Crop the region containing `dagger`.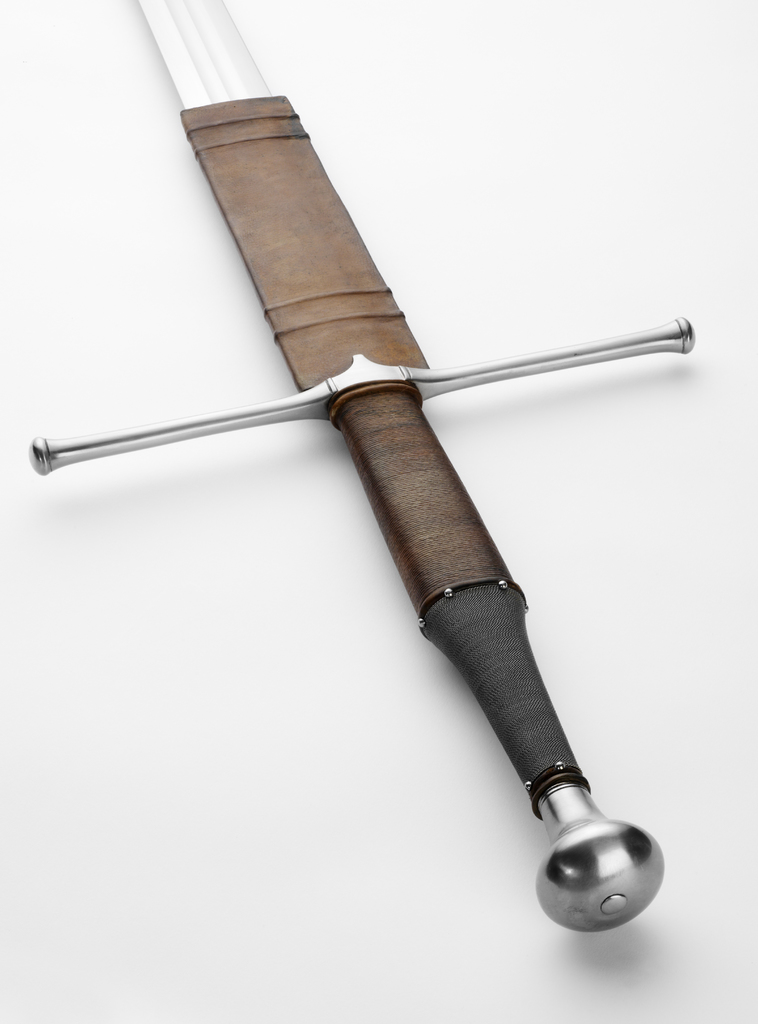
Crop region: [x1=20, y1=0, x2=695, y2=935].
